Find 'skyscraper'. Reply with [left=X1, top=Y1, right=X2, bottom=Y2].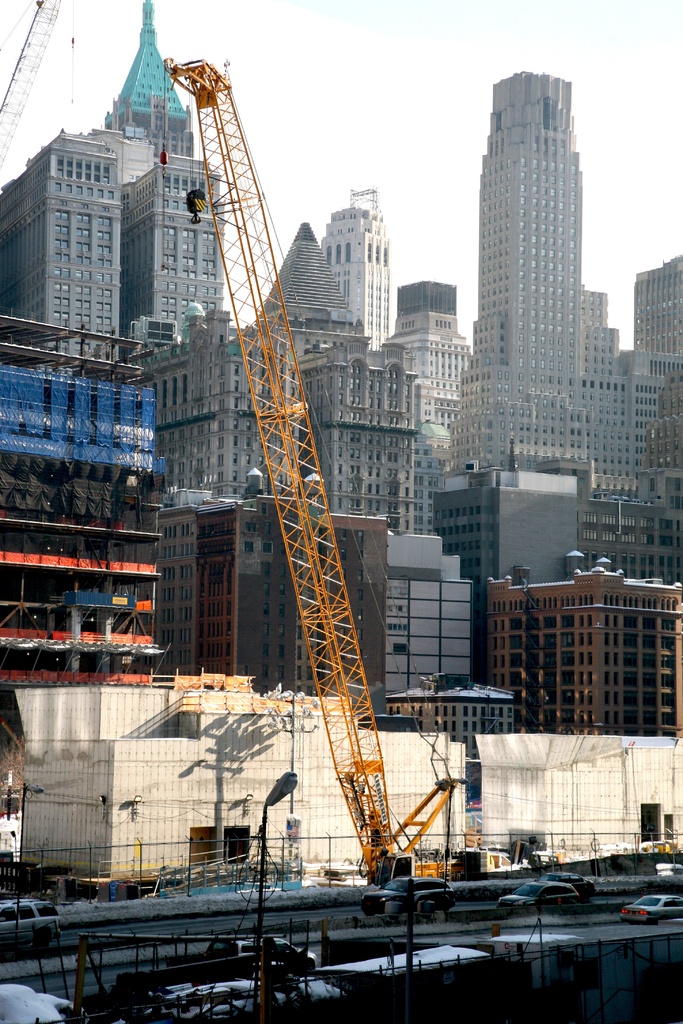
[left=142, top=211, right=429, bottom=710].
